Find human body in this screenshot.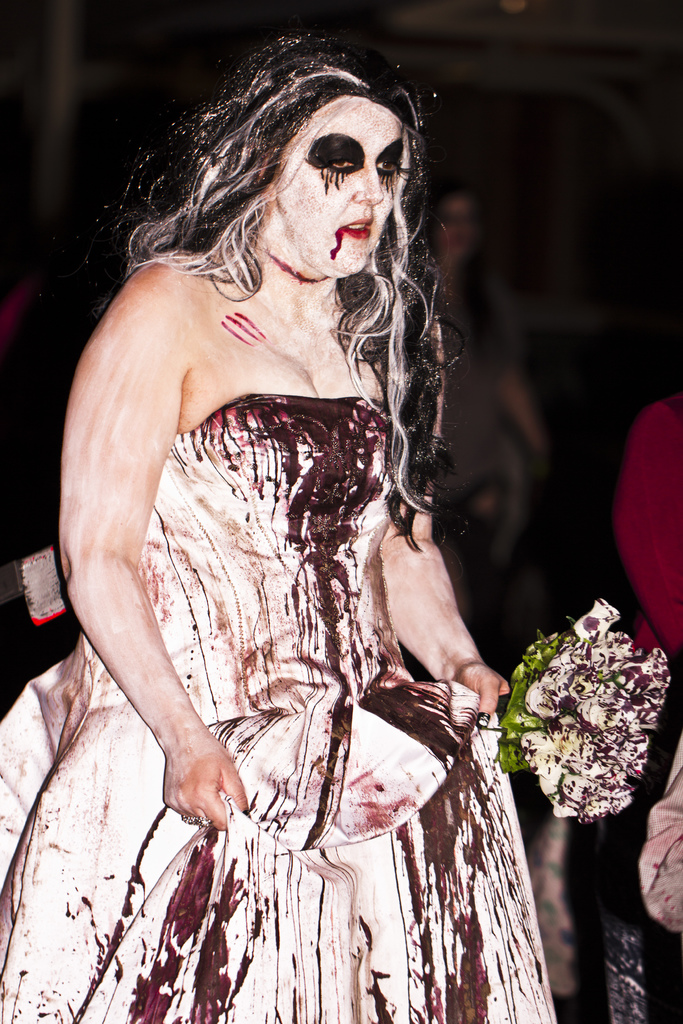
The bounding box for human body is [x1=29, y1=60, x2=495, y2=975].
